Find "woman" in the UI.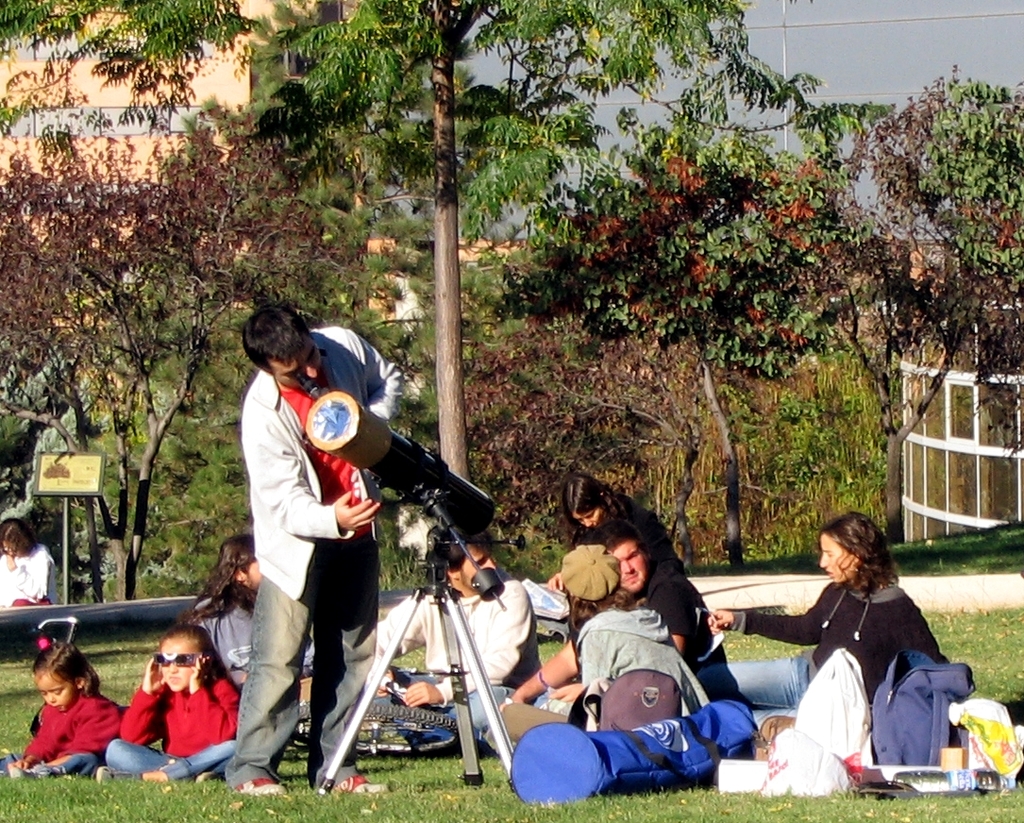
UI element at box(0, 520, 61, 606).
